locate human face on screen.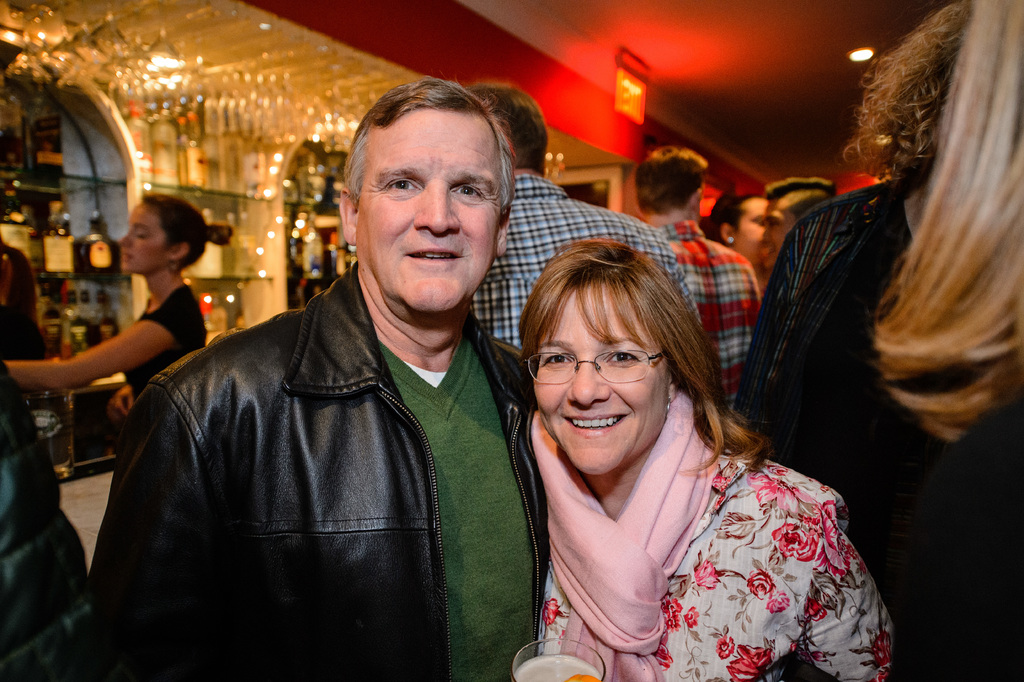
On screen at x1=356 y1=104 x2=502 y2=312.
